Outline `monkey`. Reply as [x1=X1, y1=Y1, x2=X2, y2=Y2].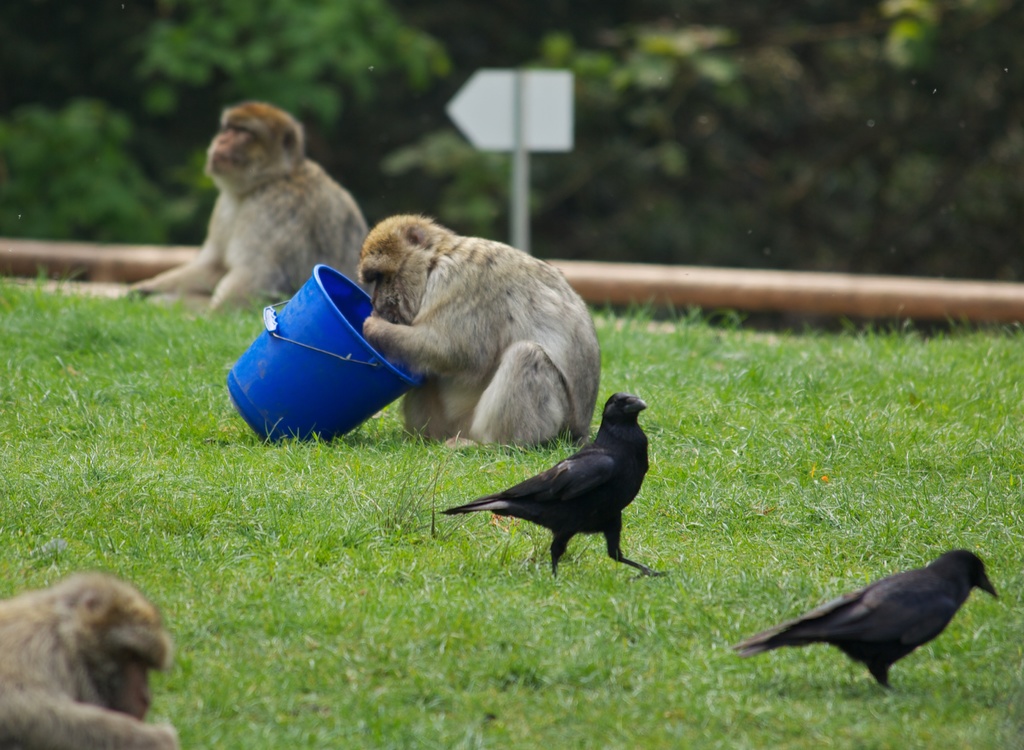
[x1=0, y1=572, x2=195, y2=749].
